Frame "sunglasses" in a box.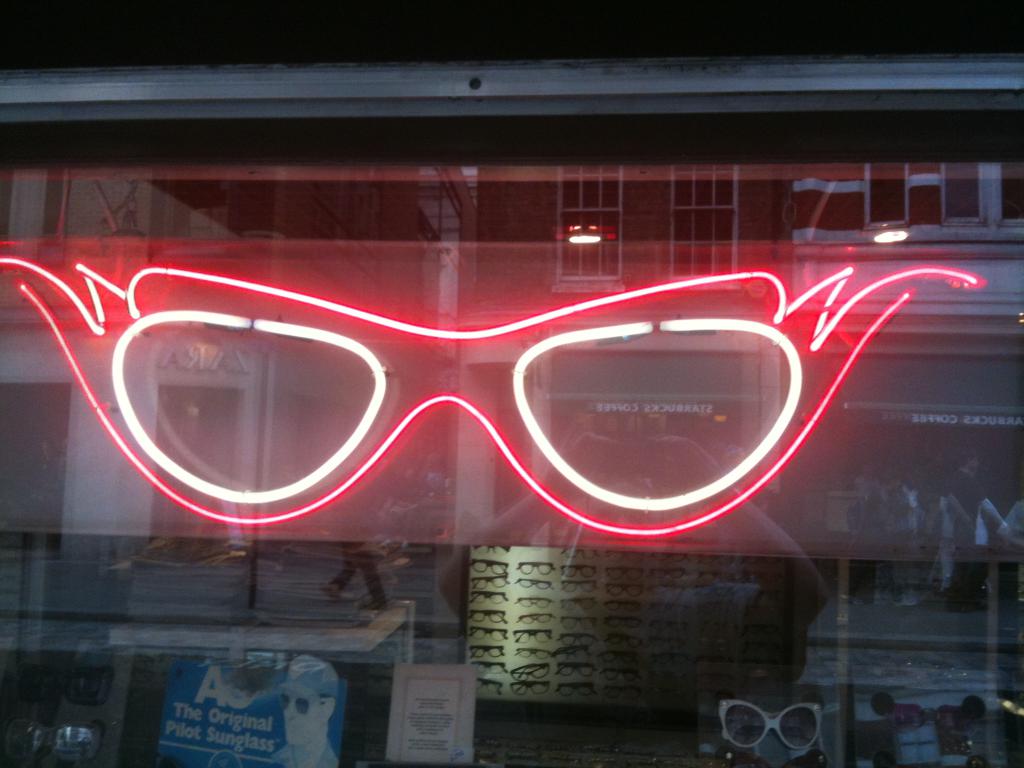
<region>560, 565, 597, 579</region>.
